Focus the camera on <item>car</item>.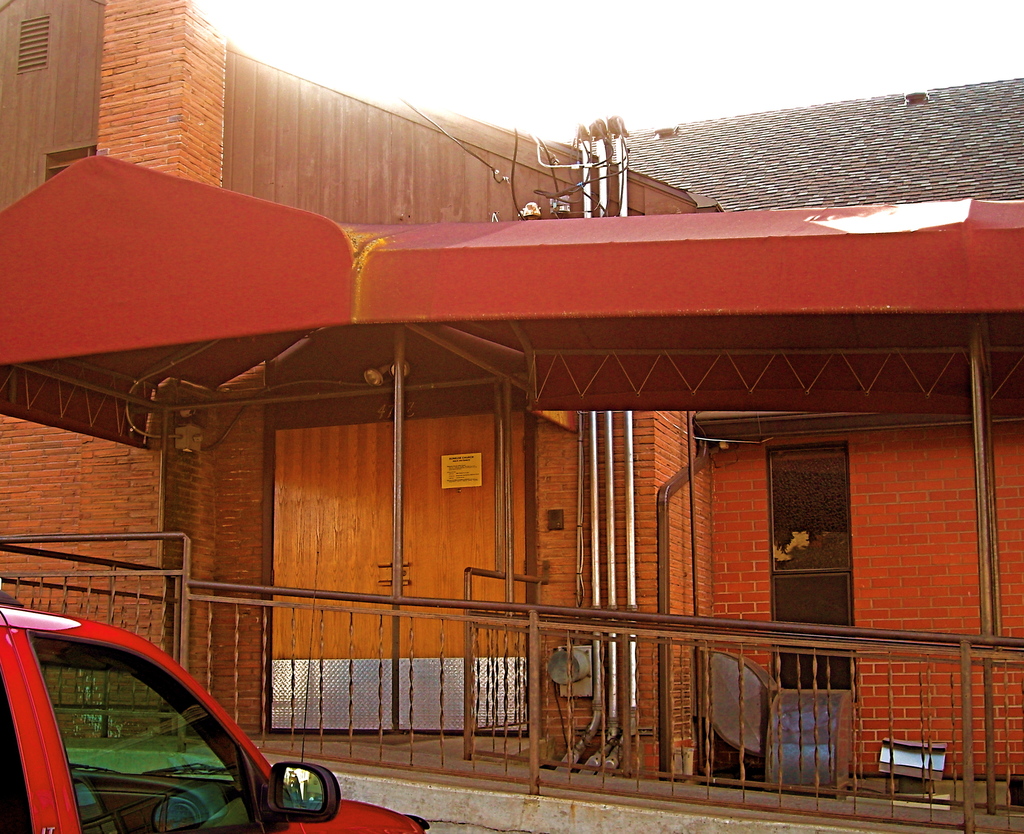
Focus region: bbox=[1, 598, 362, 833].
